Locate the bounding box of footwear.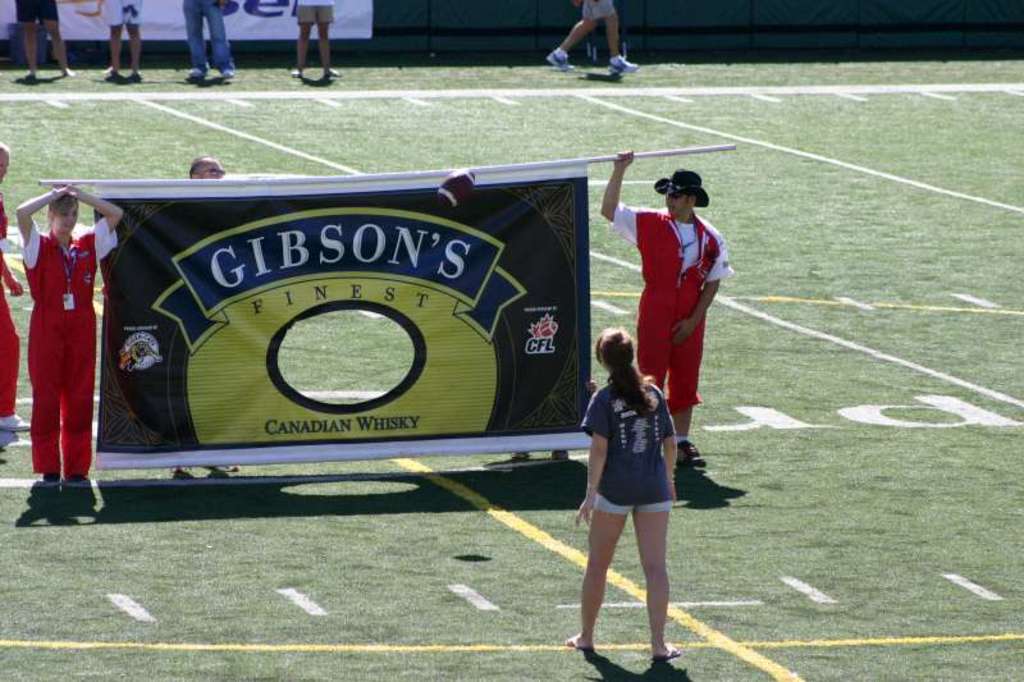
Bounding box: <box>119,74,141,83</box>.
